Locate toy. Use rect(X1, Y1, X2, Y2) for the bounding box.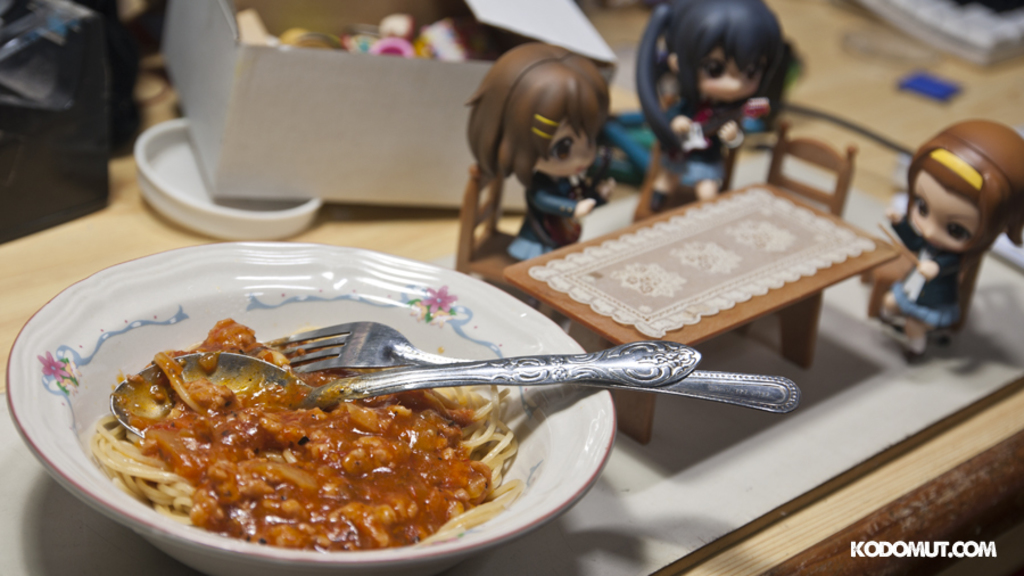
rect(498, 168, 903, 455).
